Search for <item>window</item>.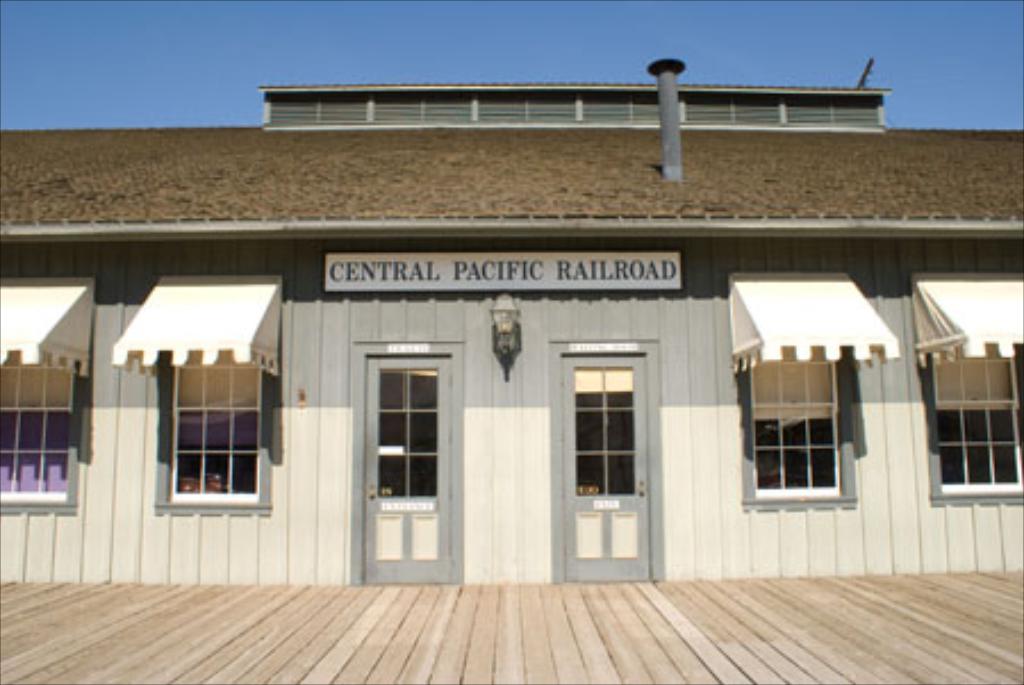
Found at select_region(912, 350, 1022, 510).
